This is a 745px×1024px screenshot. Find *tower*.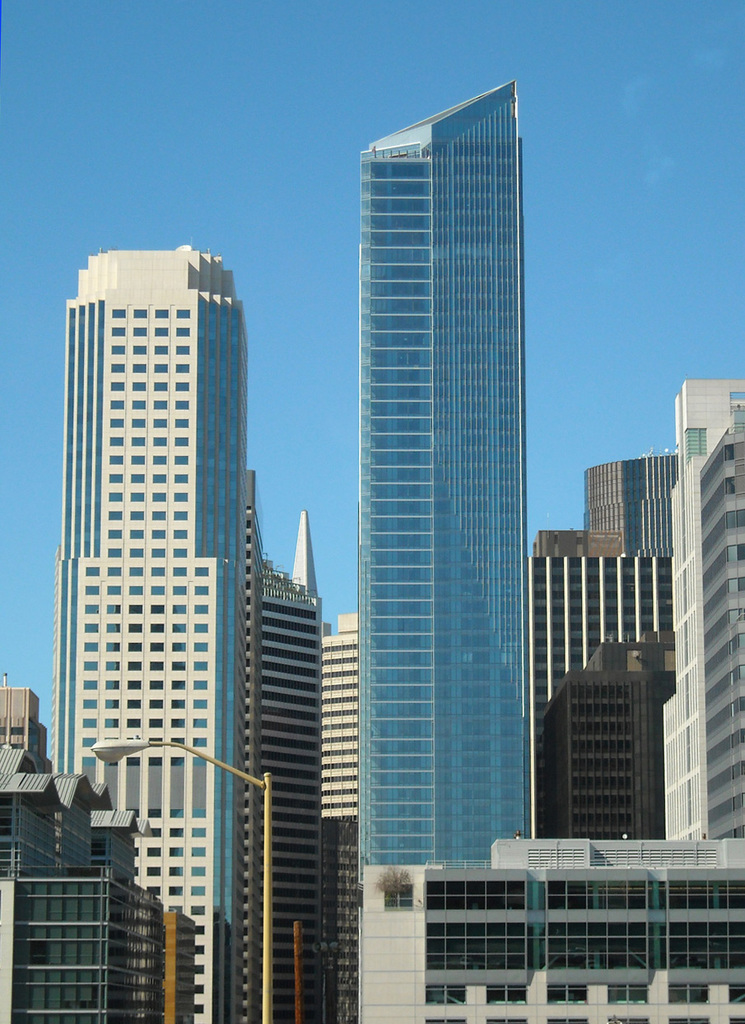
Bounding box: crop(580, 449, 677, 556).
